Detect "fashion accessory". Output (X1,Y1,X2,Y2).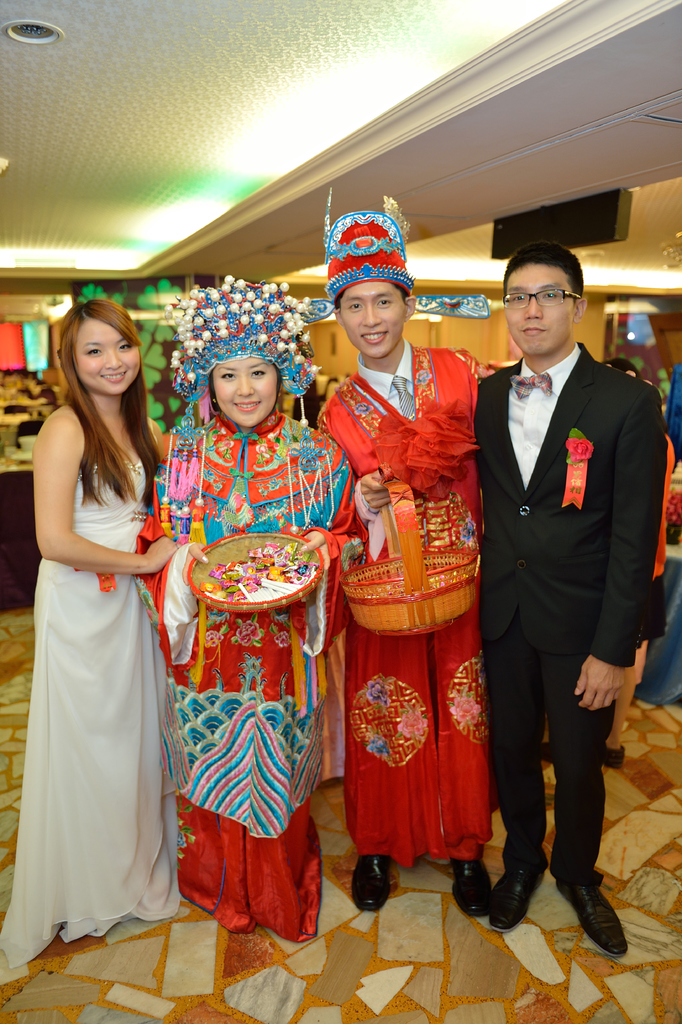
(158,275,337,549).
